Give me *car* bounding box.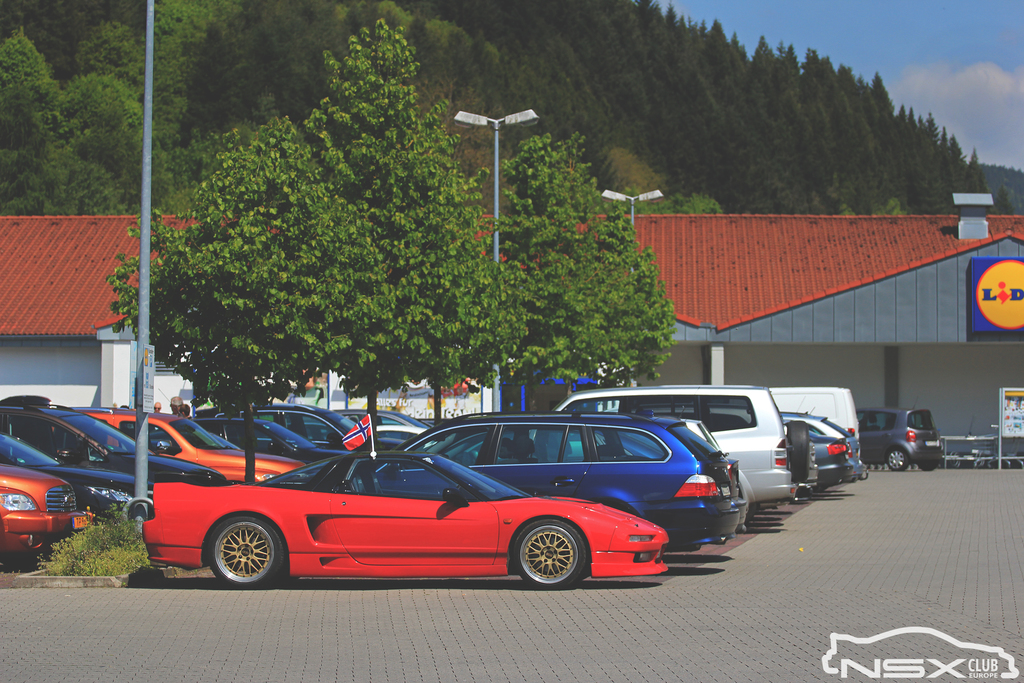
(152,440,667,589).
